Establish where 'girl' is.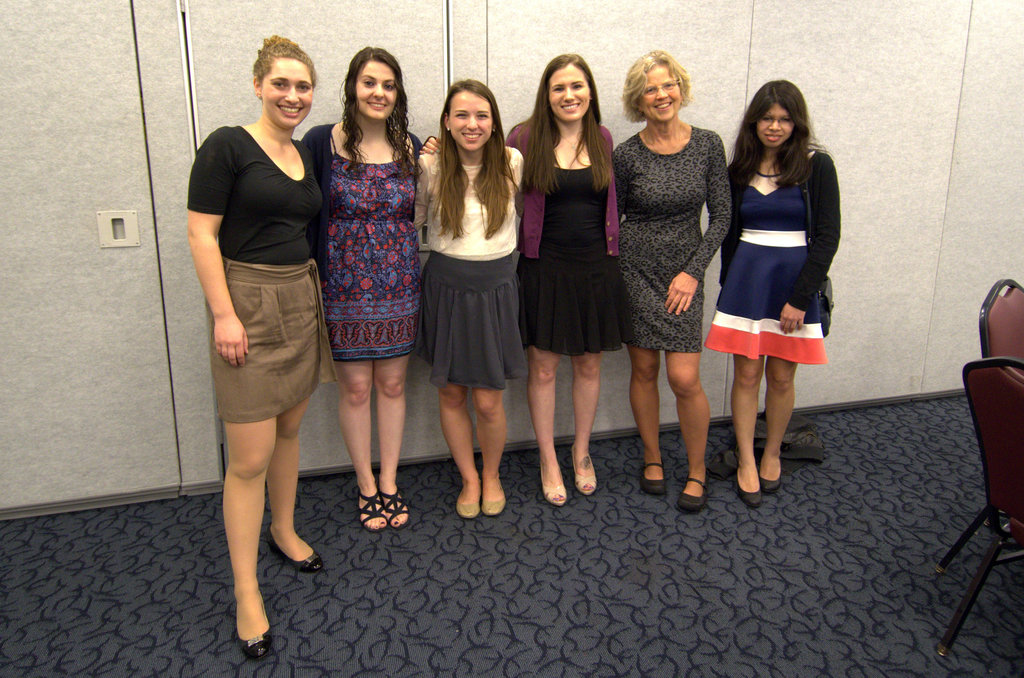
Established at bbox=(608, 49, 732, 507).
